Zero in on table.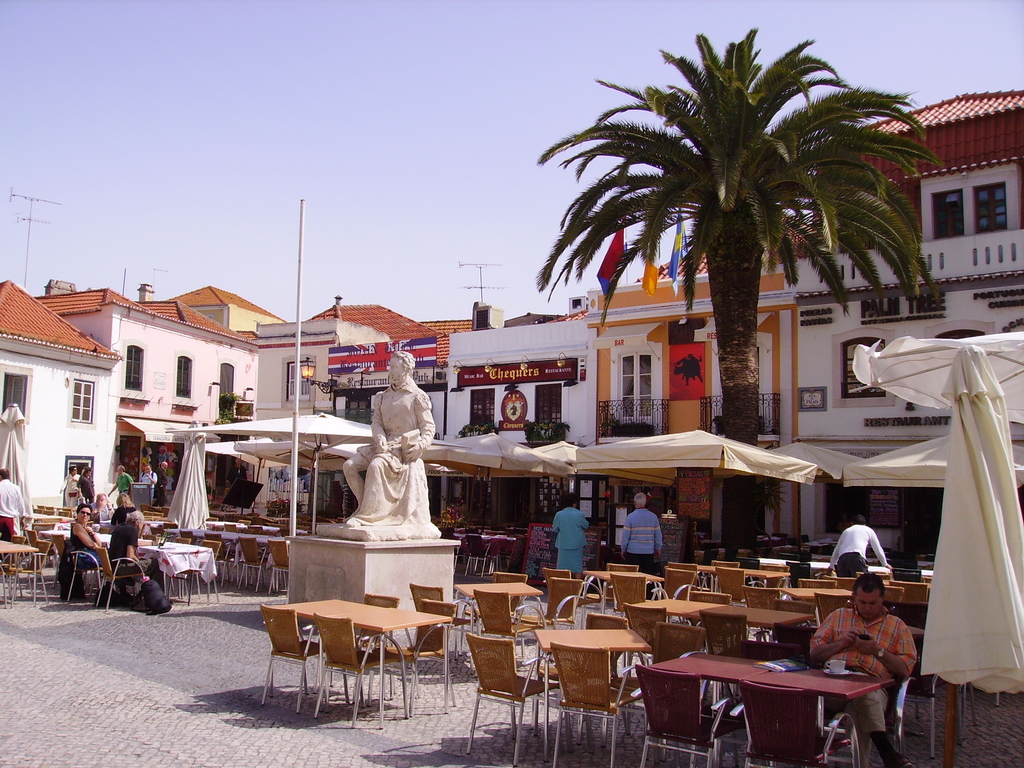
Zeroed in: rect(781, 586, 851, 601).
